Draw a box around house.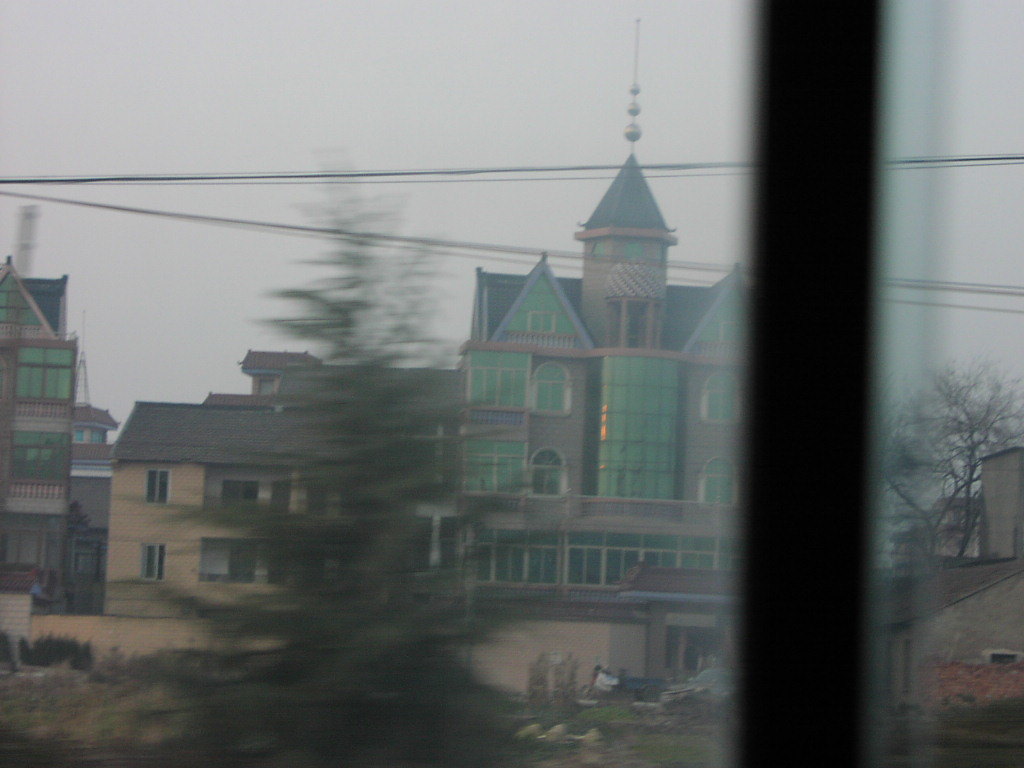
Rect(855, 438, 1023, 745).
